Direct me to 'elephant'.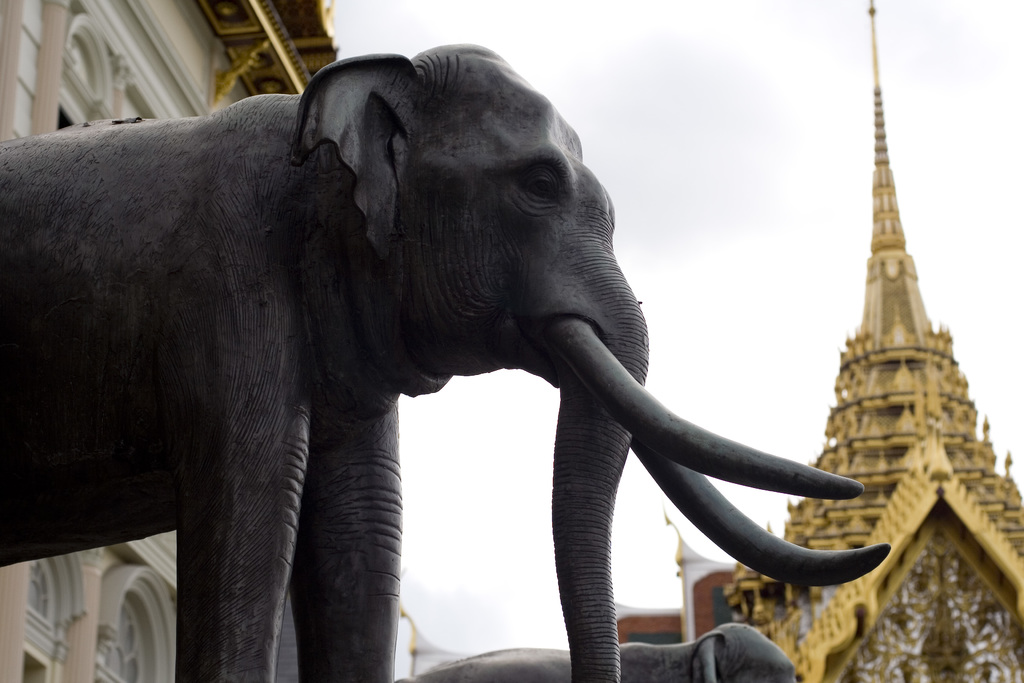
Direction: (0,43,890,682).
